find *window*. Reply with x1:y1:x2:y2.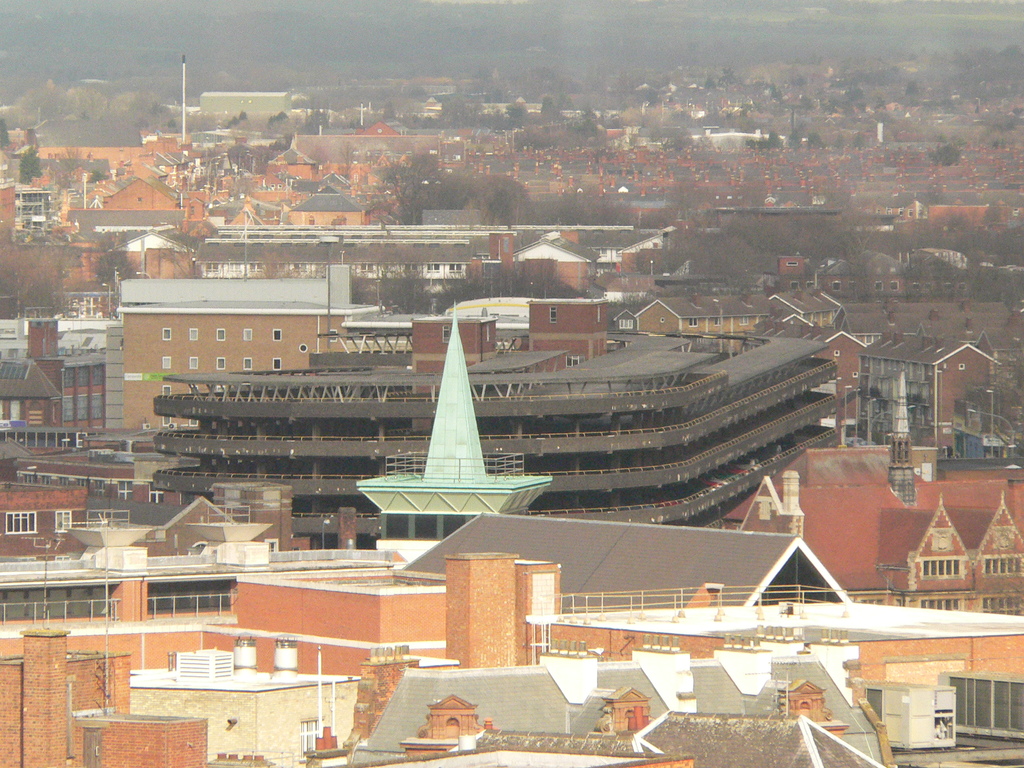
189:540:205:555.
